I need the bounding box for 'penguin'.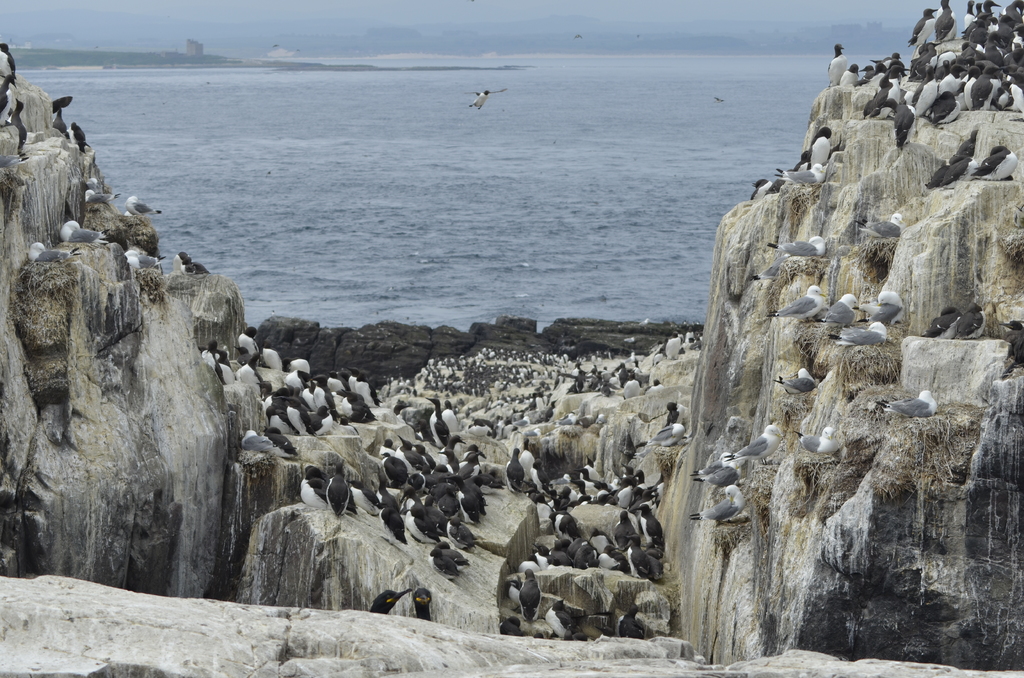
Here it is: region(940, 47, 963, 69).
